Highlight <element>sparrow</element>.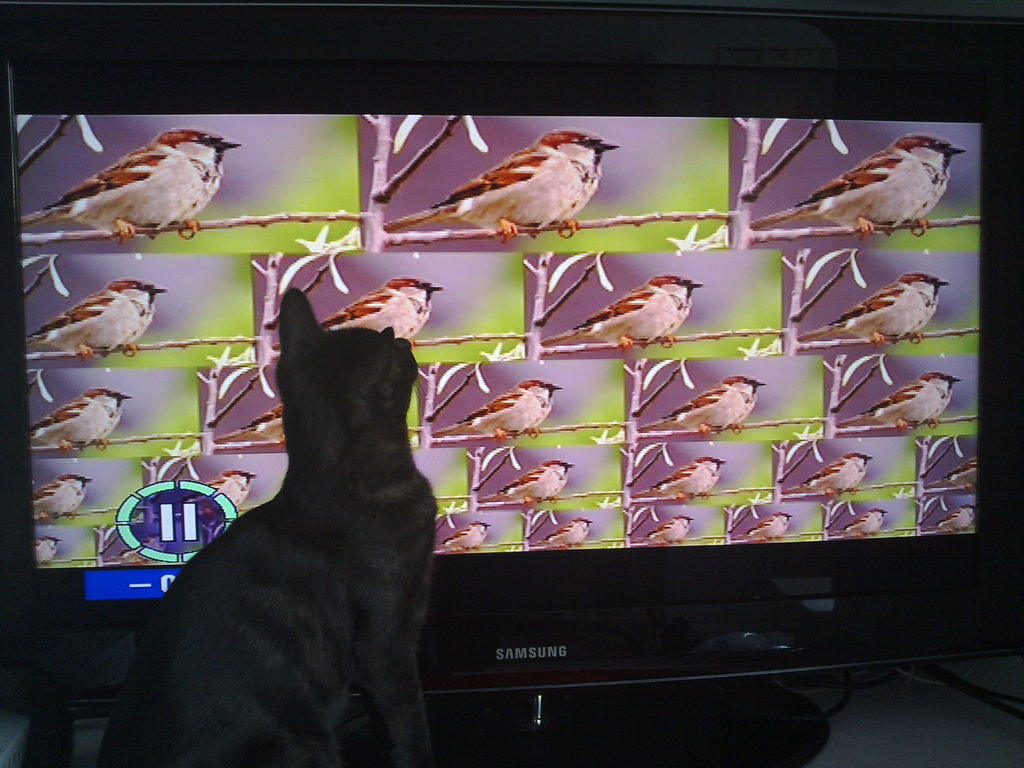
Highlighted region: <box>24,129,242,240</box>.
